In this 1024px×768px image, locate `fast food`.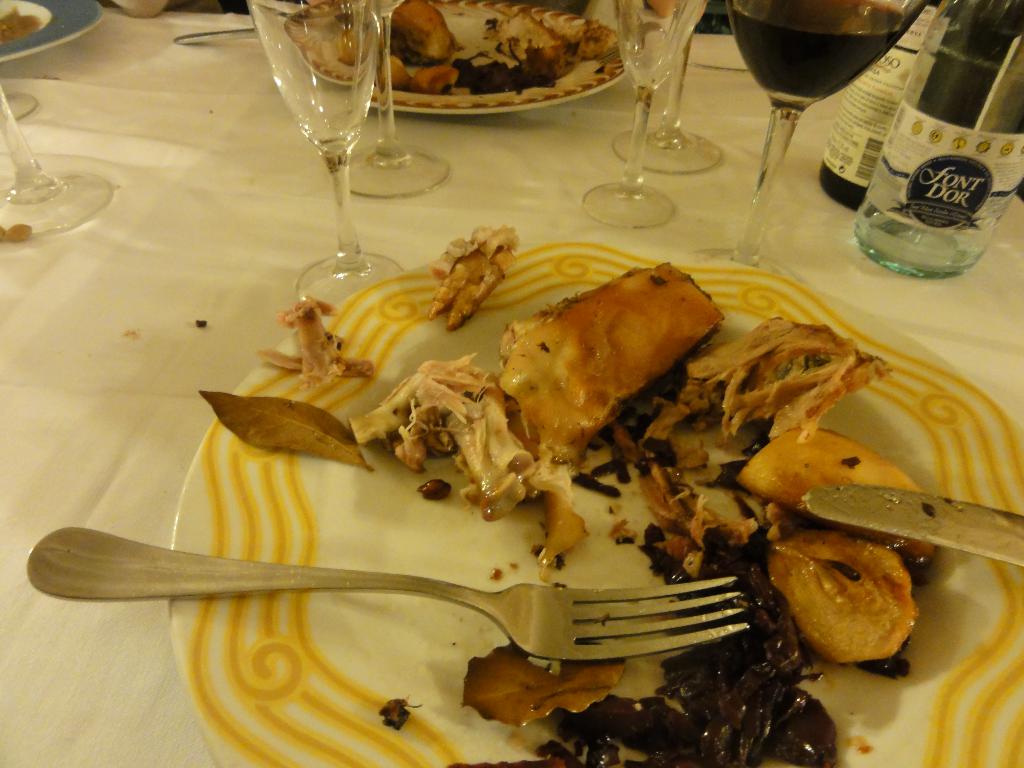
Bounding box: region(369, 9, 639, 125).
